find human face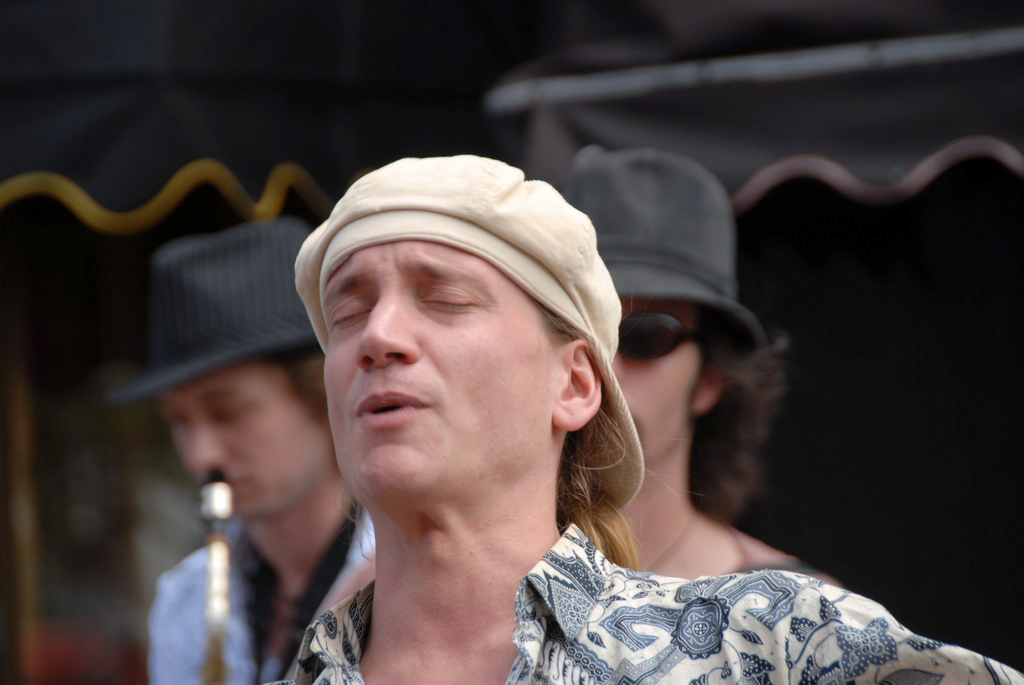
610/300/703/469
